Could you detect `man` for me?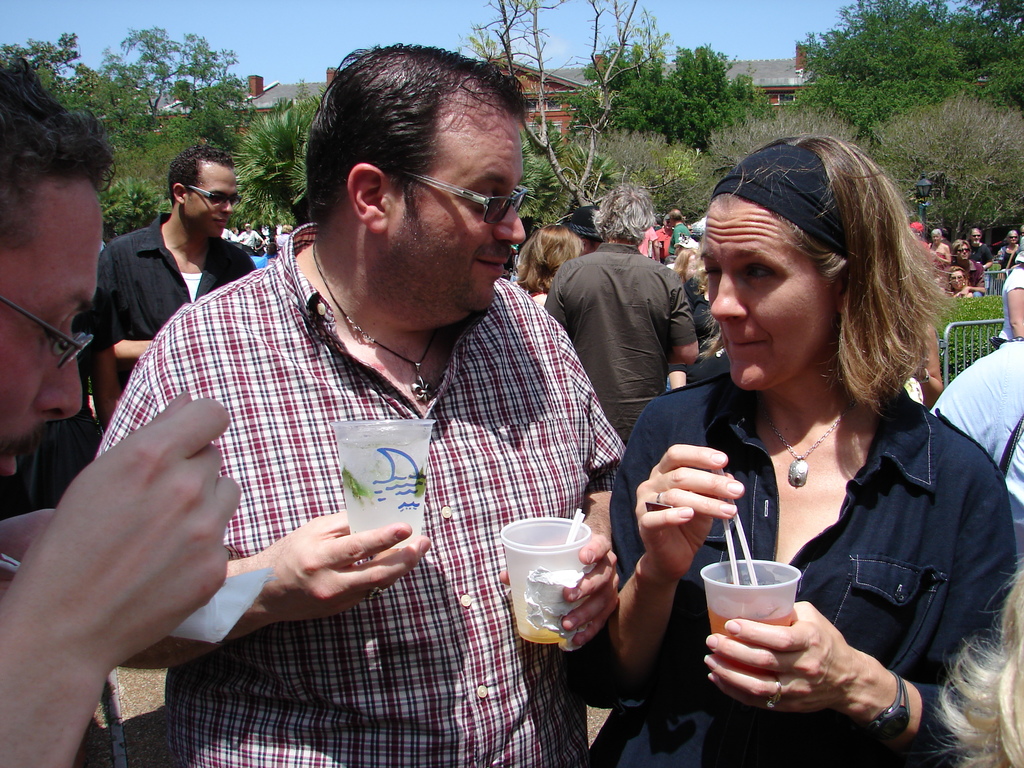
Detection result: bbox(654, 216, 673, 248).
